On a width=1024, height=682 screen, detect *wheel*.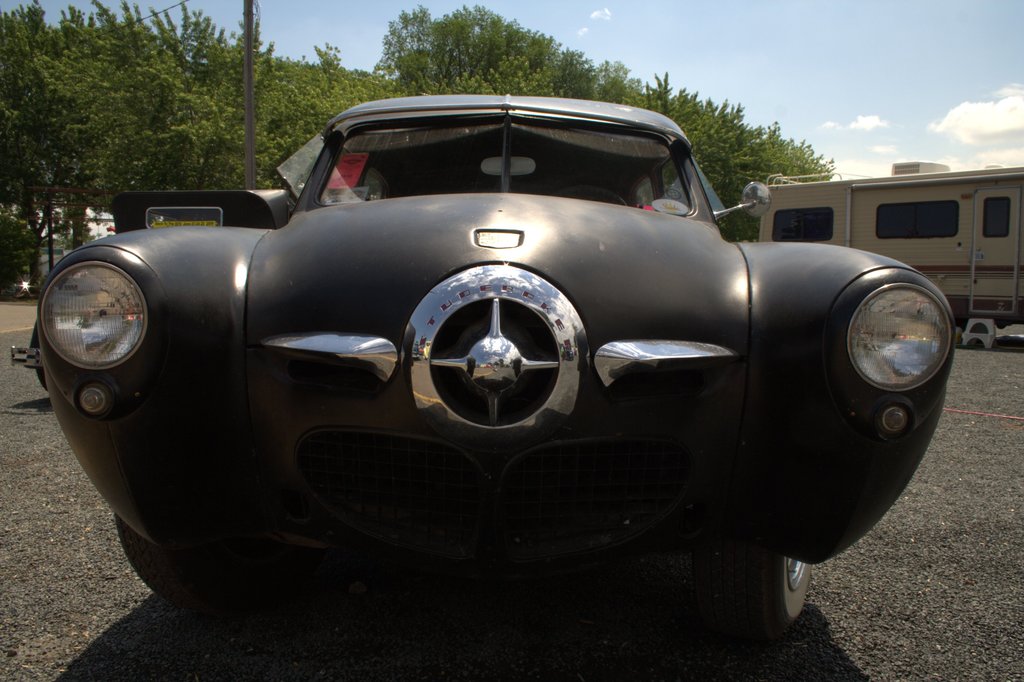
<region>689, 549, 812, 629</region>.
